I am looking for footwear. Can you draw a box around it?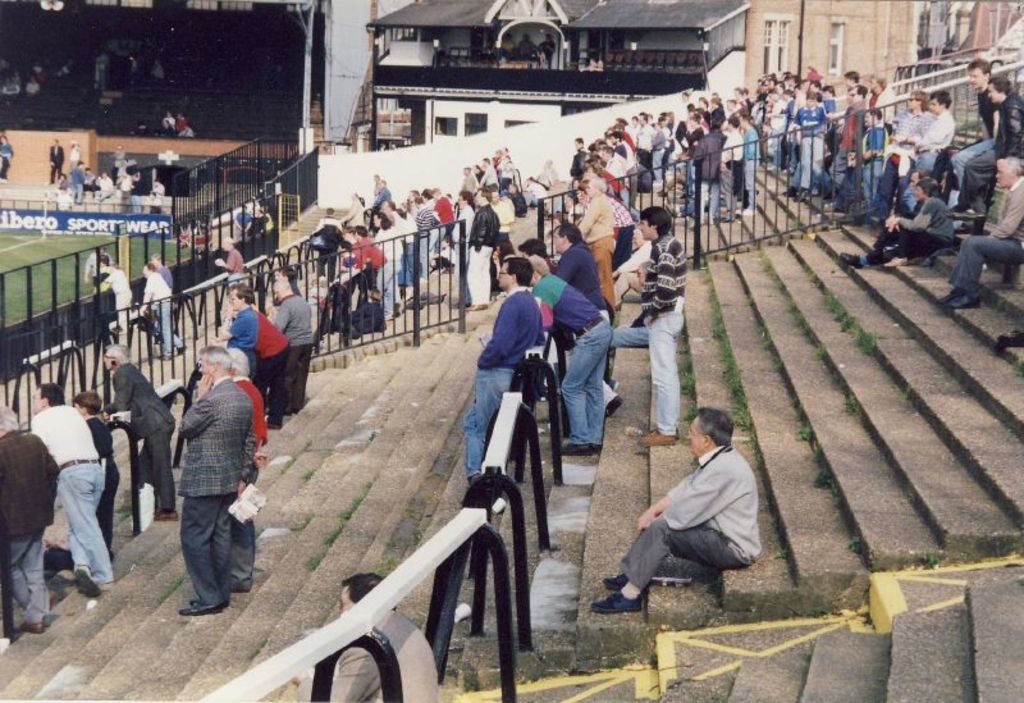
Sure, the bounding box is <bbox>557, 443, 594, 456</bbox>.
